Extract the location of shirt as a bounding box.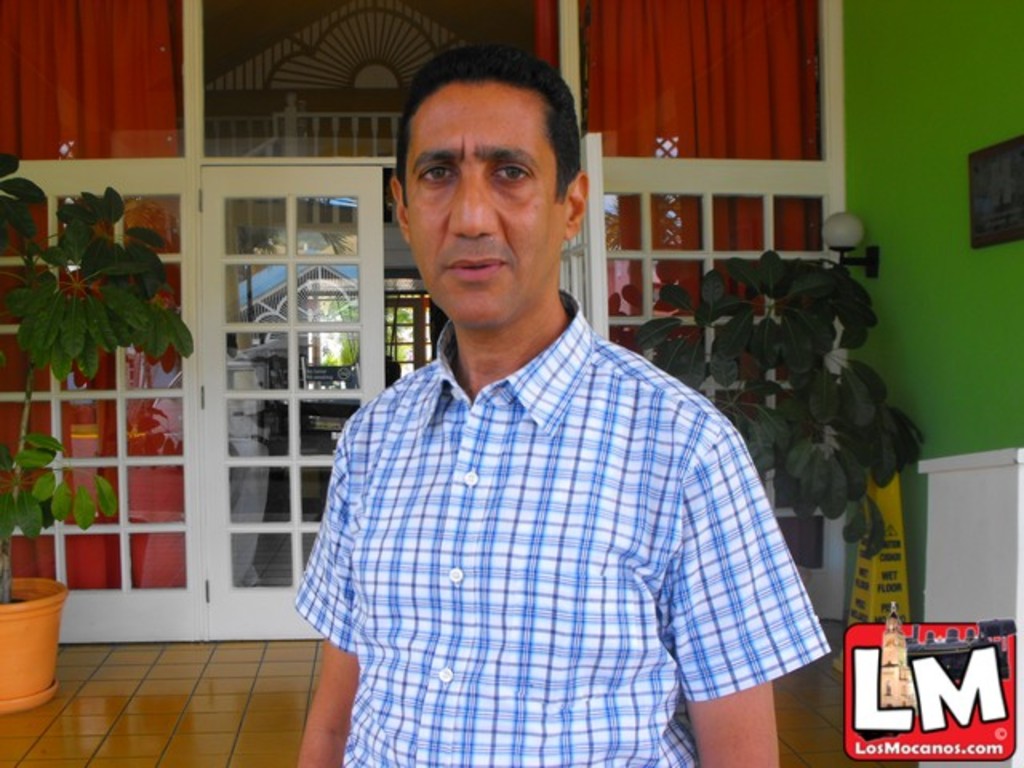
box(293, 243, 798, 749).
